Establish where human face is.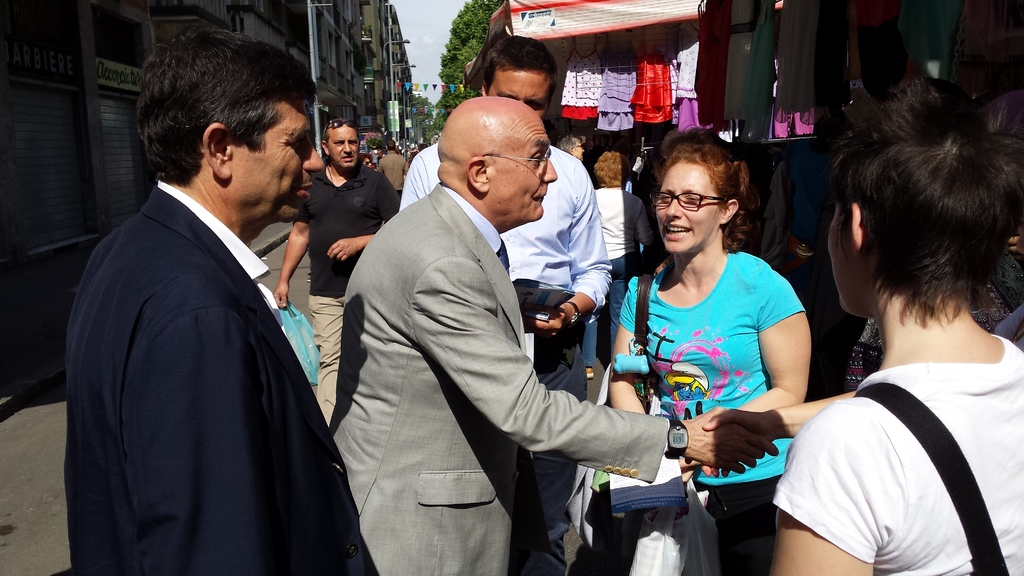
Established at (left=826, top=198, right=852, bottom=315).
